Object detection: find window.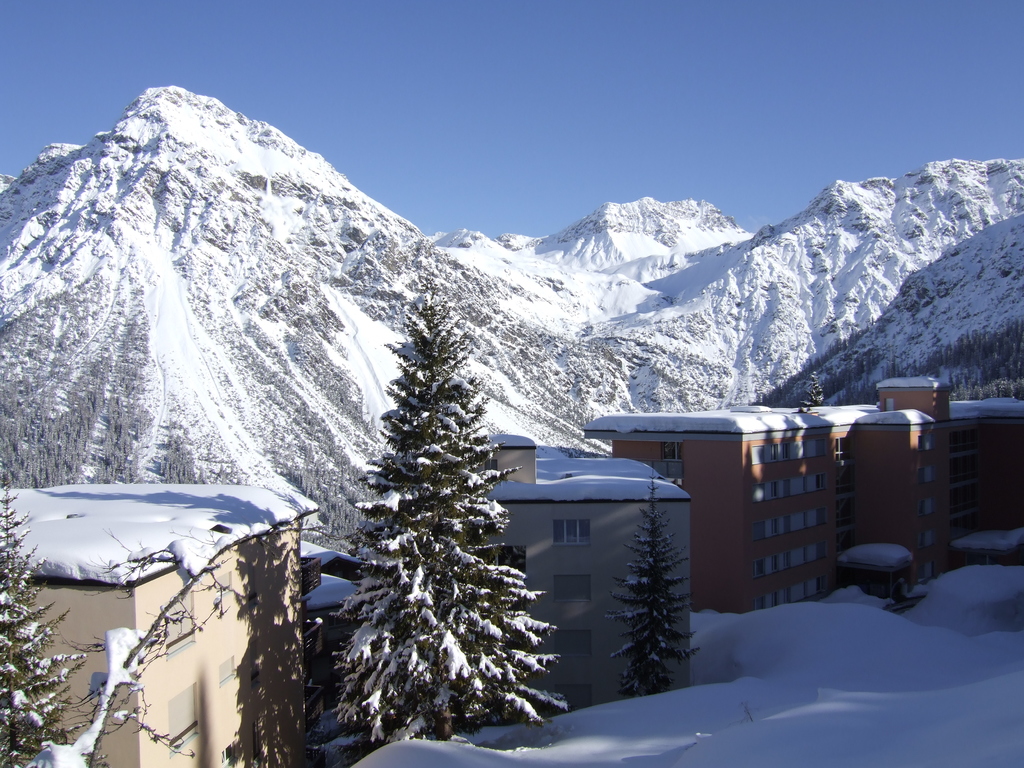
<box>748,471,828,505</box>.
